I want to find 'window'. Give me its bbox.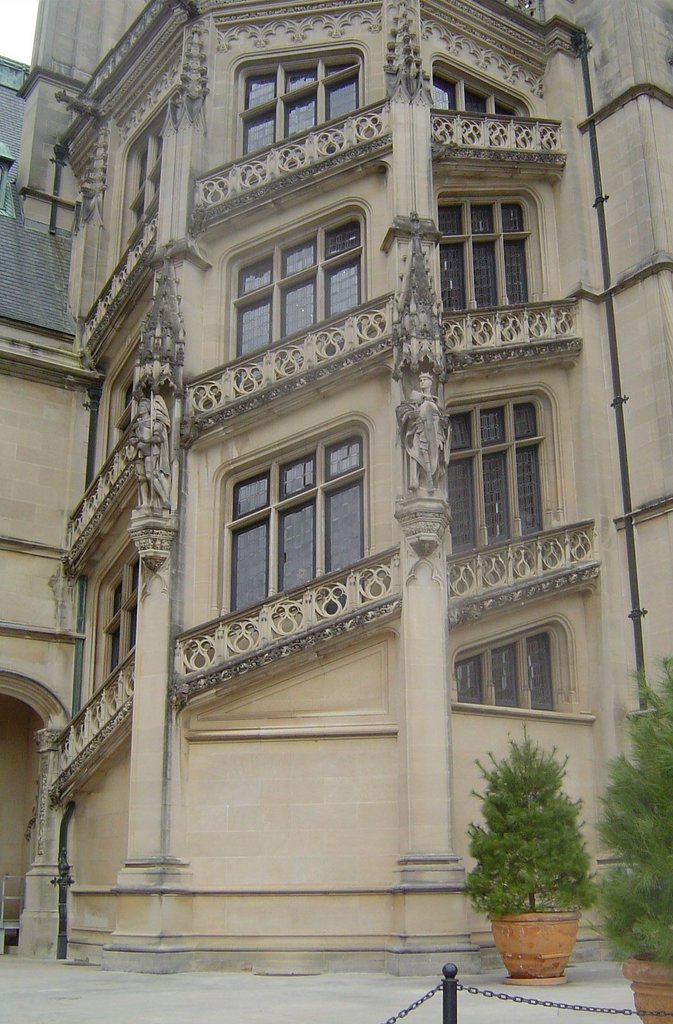
232/74/364/167.
